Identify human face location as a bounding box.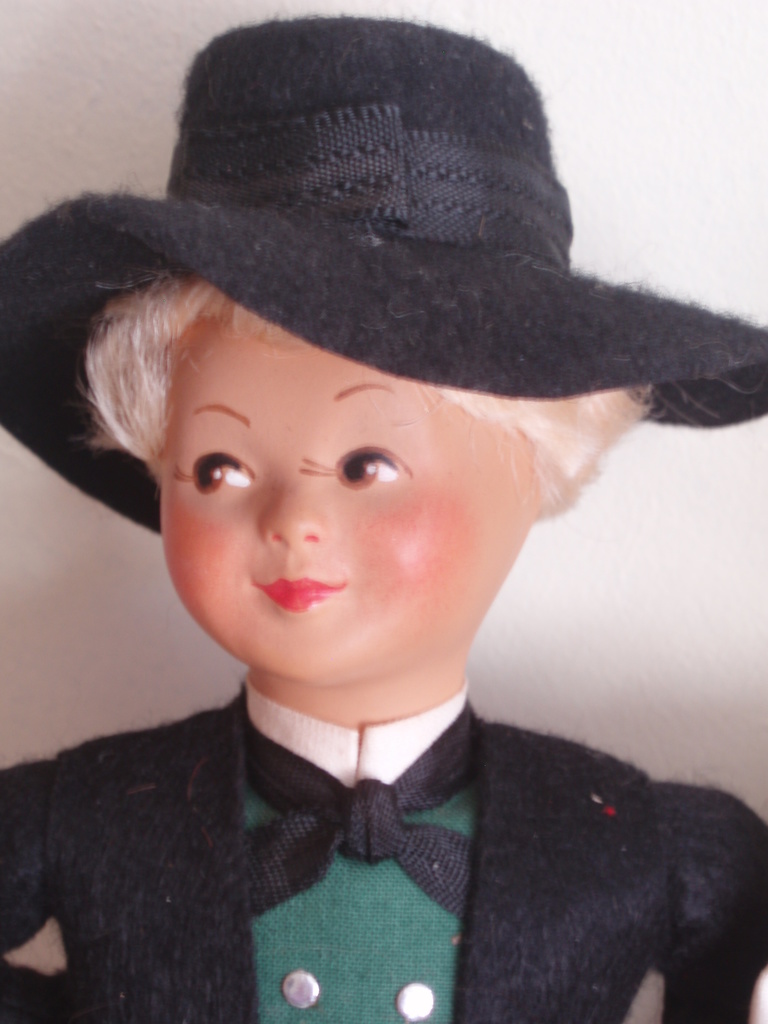
Rect(161, 319, 538, 687).
